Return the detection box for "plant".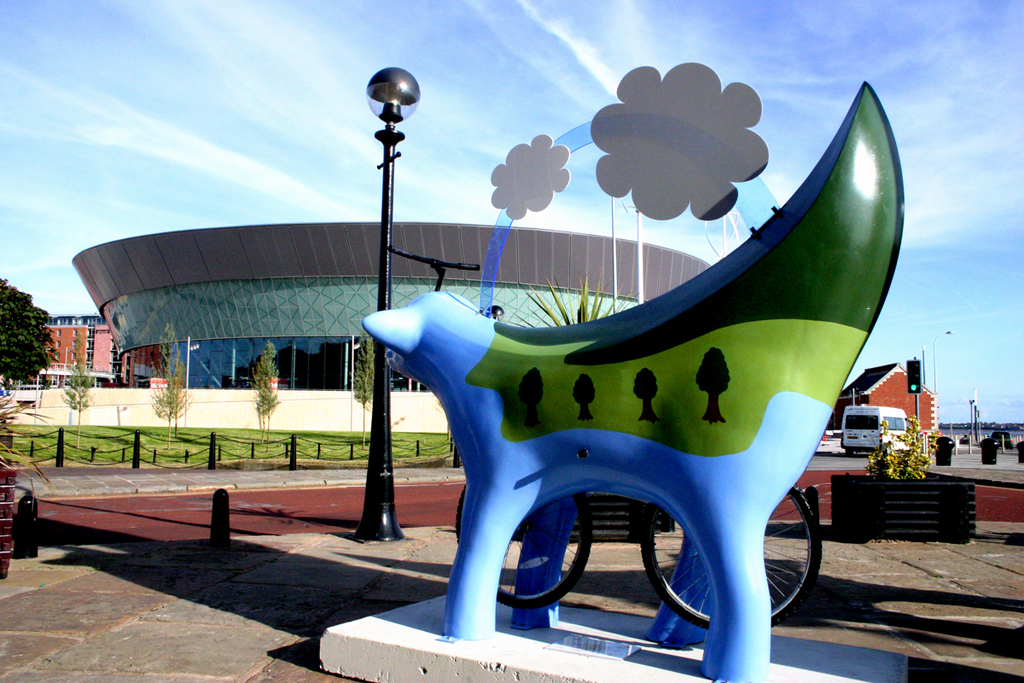
{"left": 896, "top": 412, "right": 929, "bottom": 479}.
